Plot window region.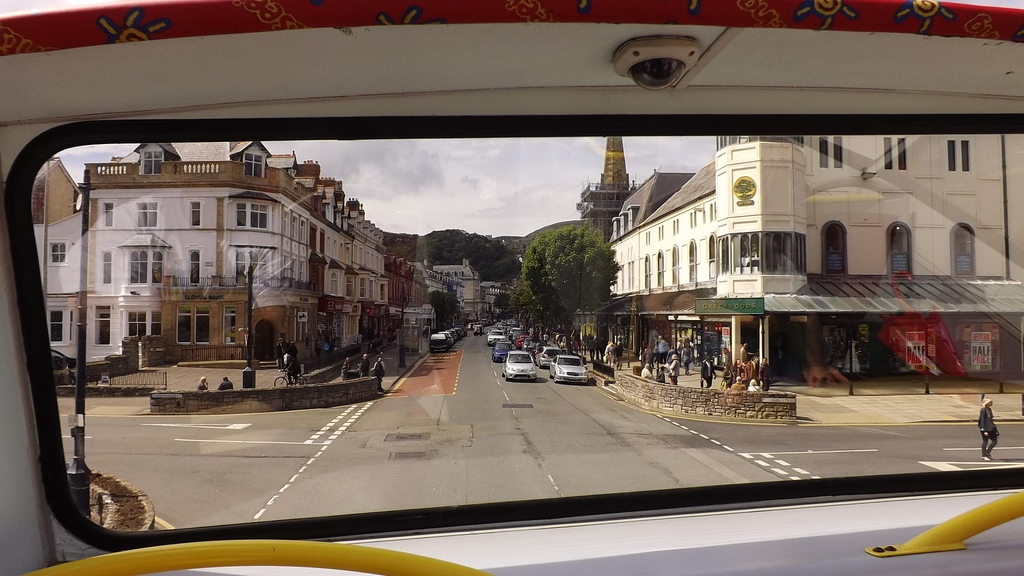
Plotted at bbox(885, 223, 913, 280).
